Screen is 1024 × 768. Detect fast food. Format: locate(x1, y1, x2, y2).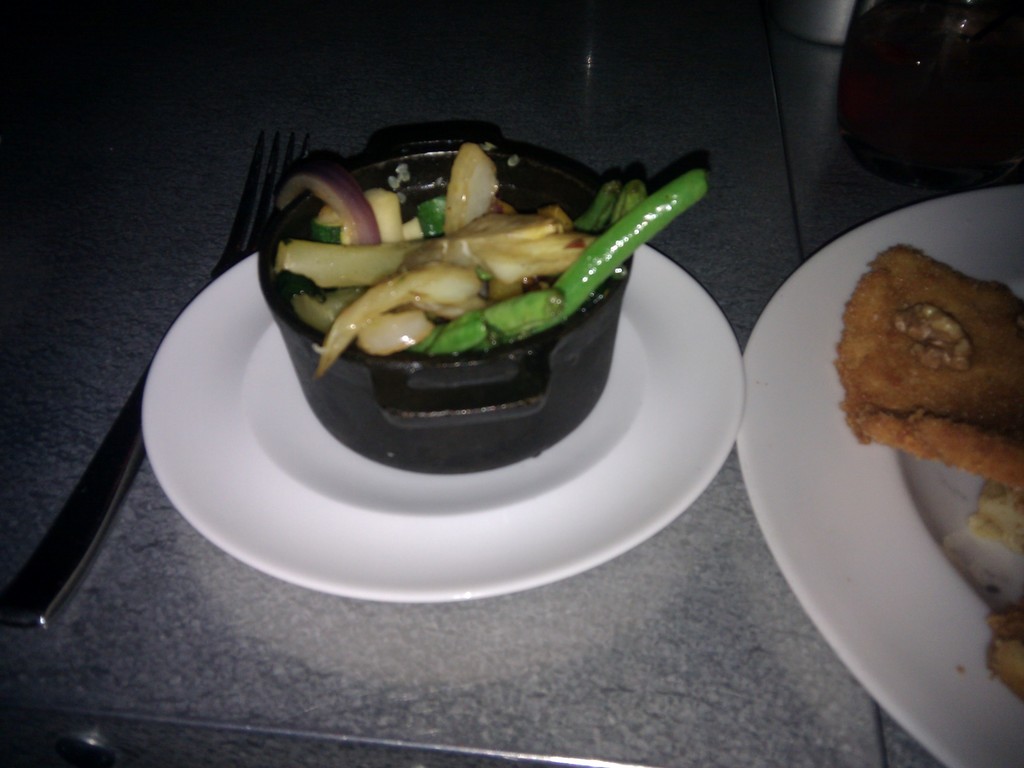
locate(835, 232, 1021, 473).
